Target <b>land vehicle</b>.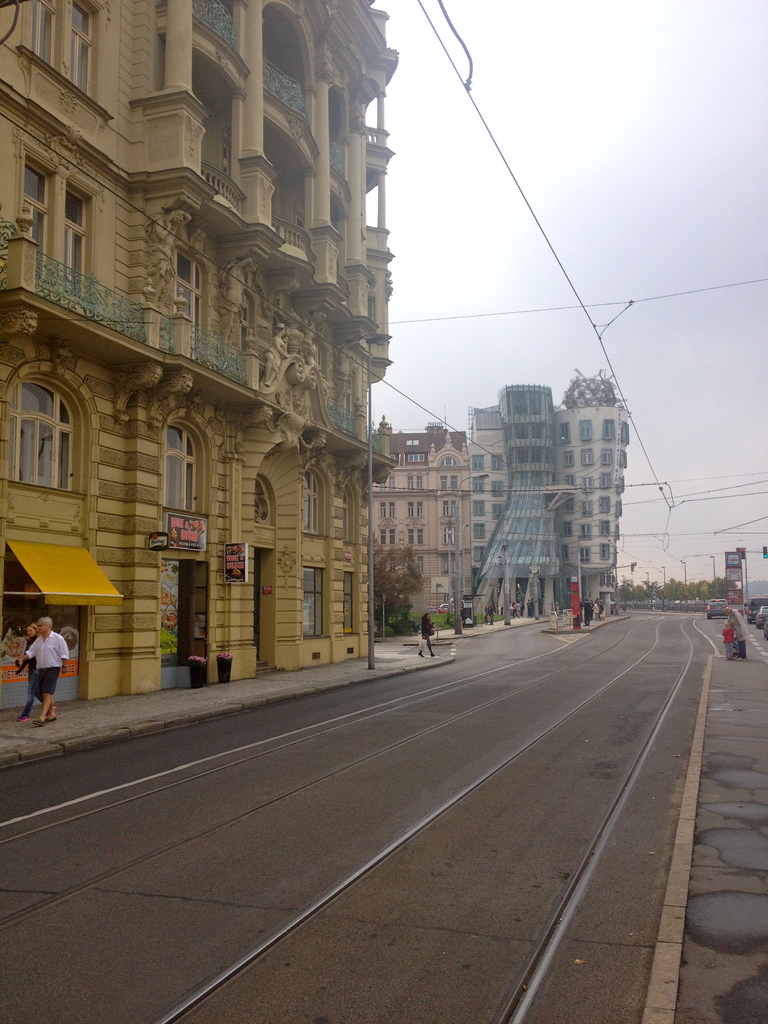
Target region: (756,599,767,630).
